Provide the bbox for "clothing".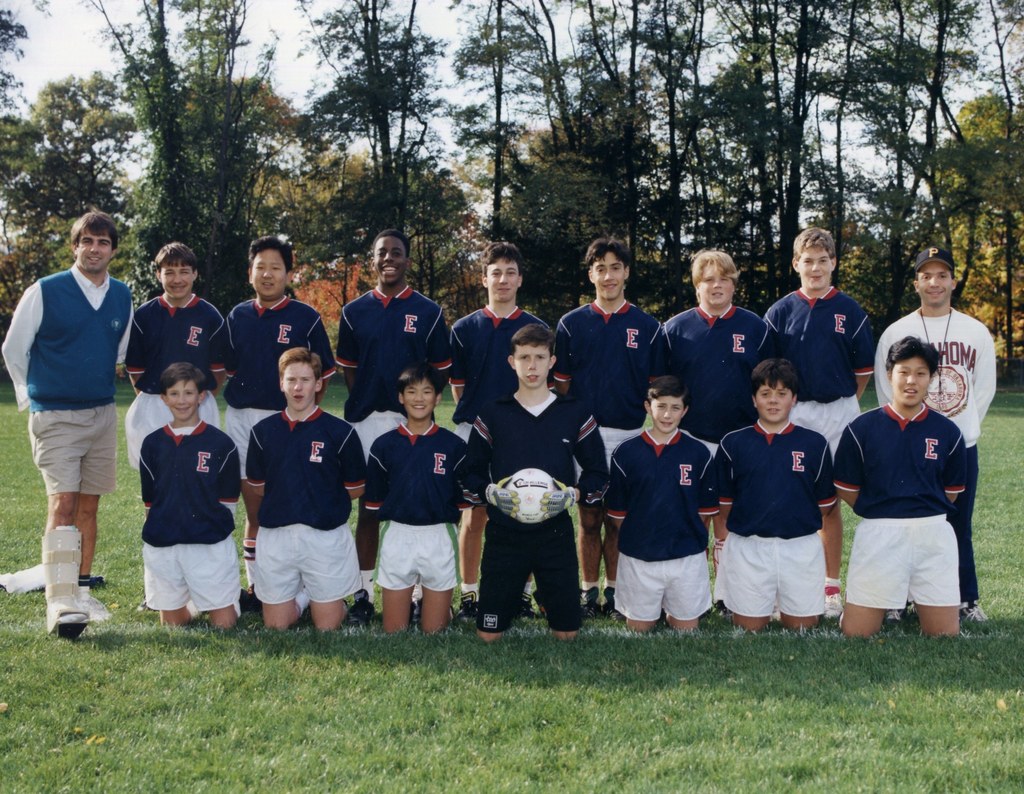
bbox=(557, 300, 644, 415).
